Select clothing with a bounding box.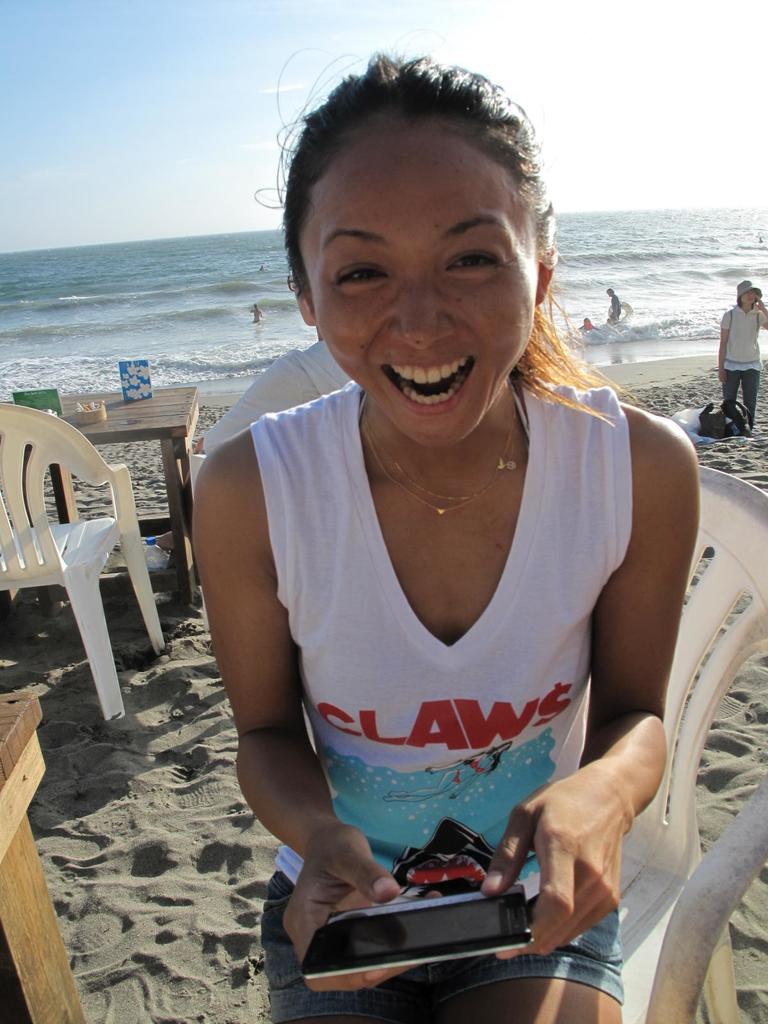
721/302/764/423.
